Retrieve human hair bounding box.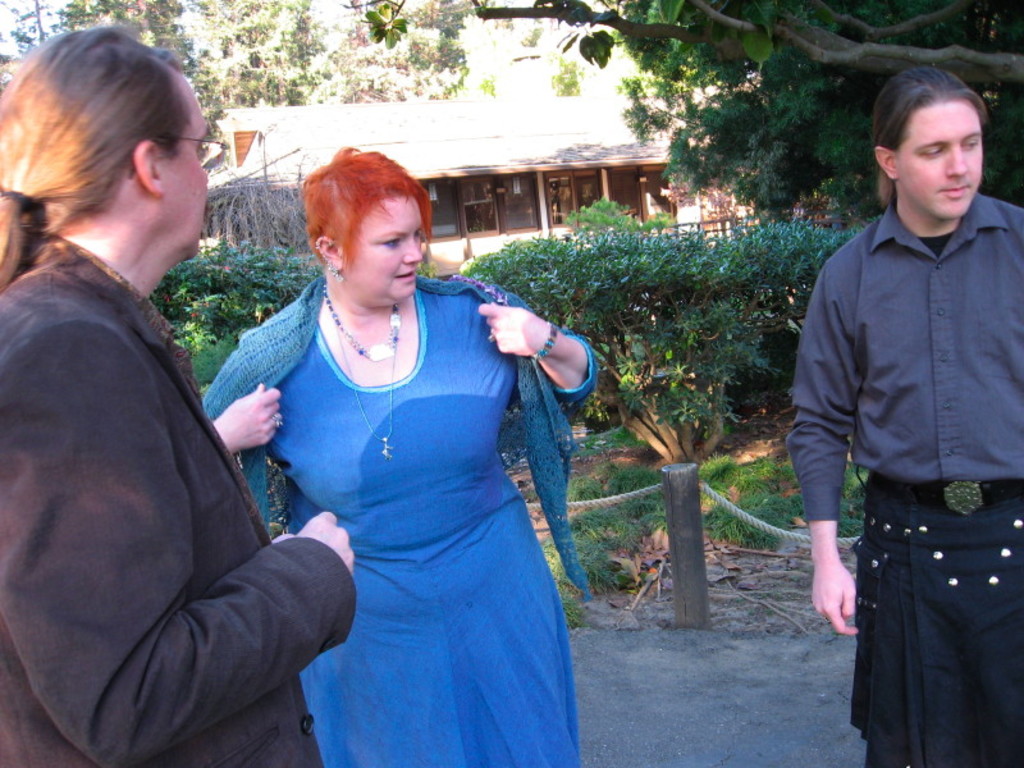
Bounding box: <box>9,20,198,264</box>.
